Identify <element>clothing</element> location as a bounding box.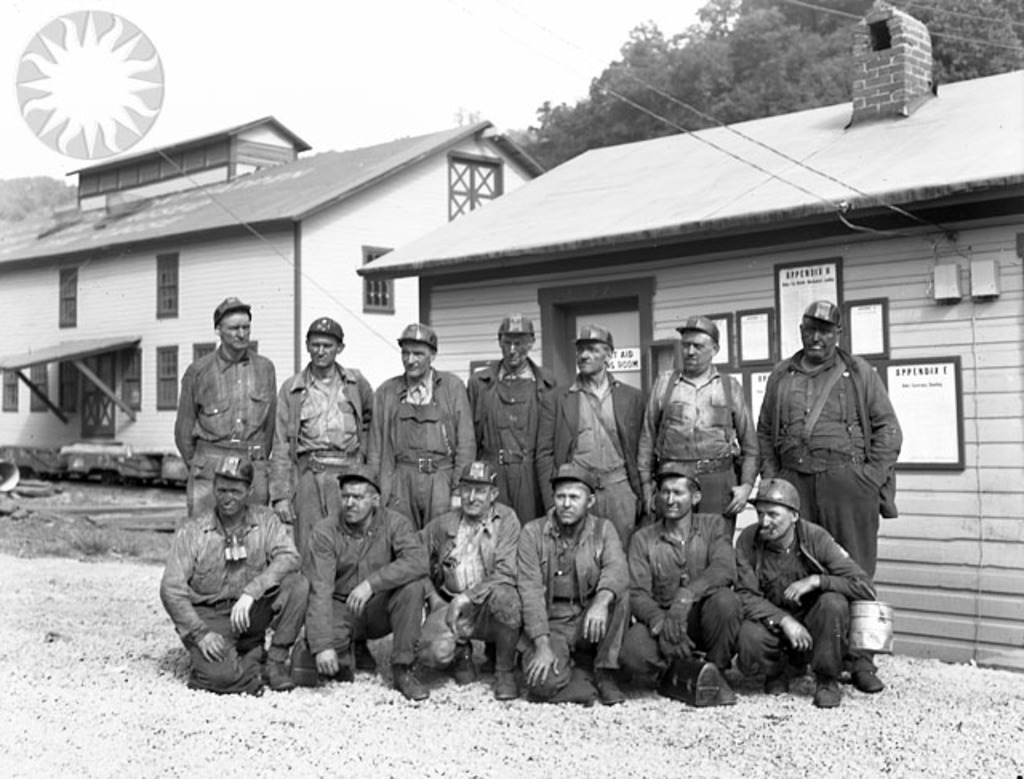
bbox=[544, 373, 659, 537].
